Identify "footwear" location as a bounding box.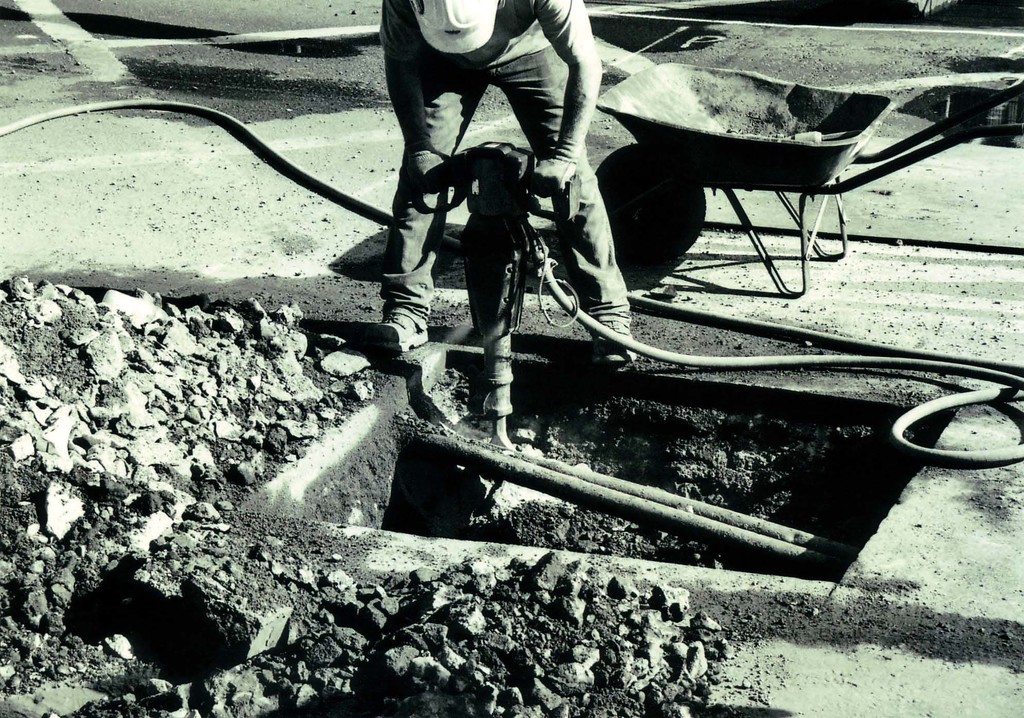
588,296,646,372.
